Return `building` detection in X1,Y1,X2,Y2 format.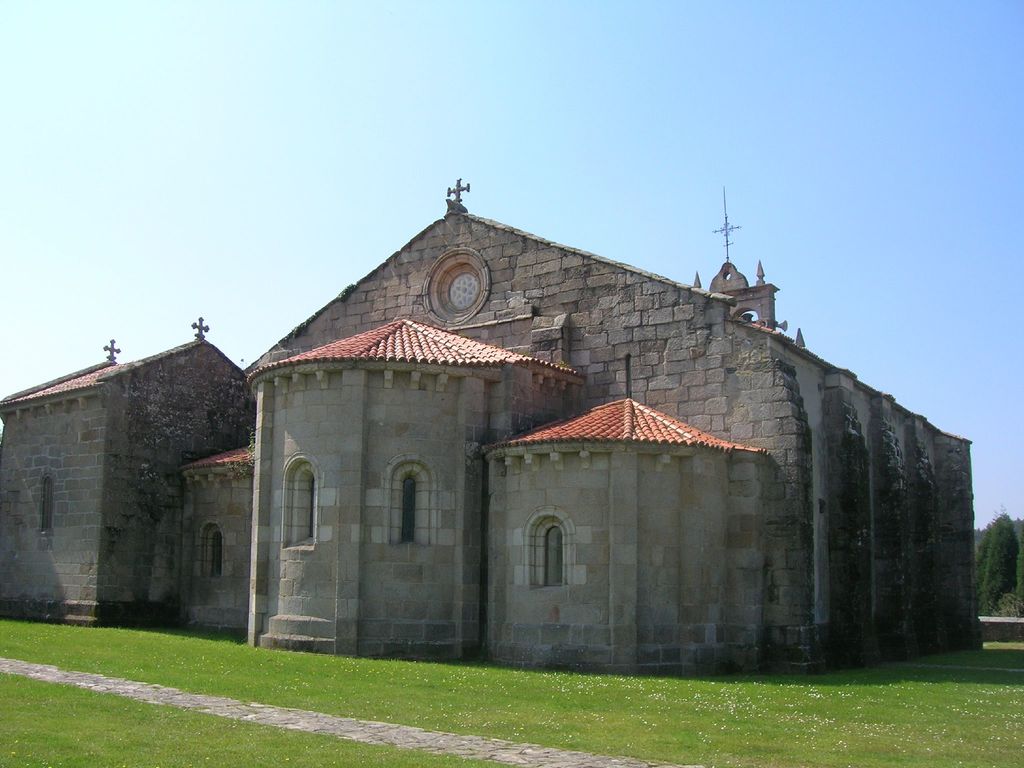
0,175,988,678.
